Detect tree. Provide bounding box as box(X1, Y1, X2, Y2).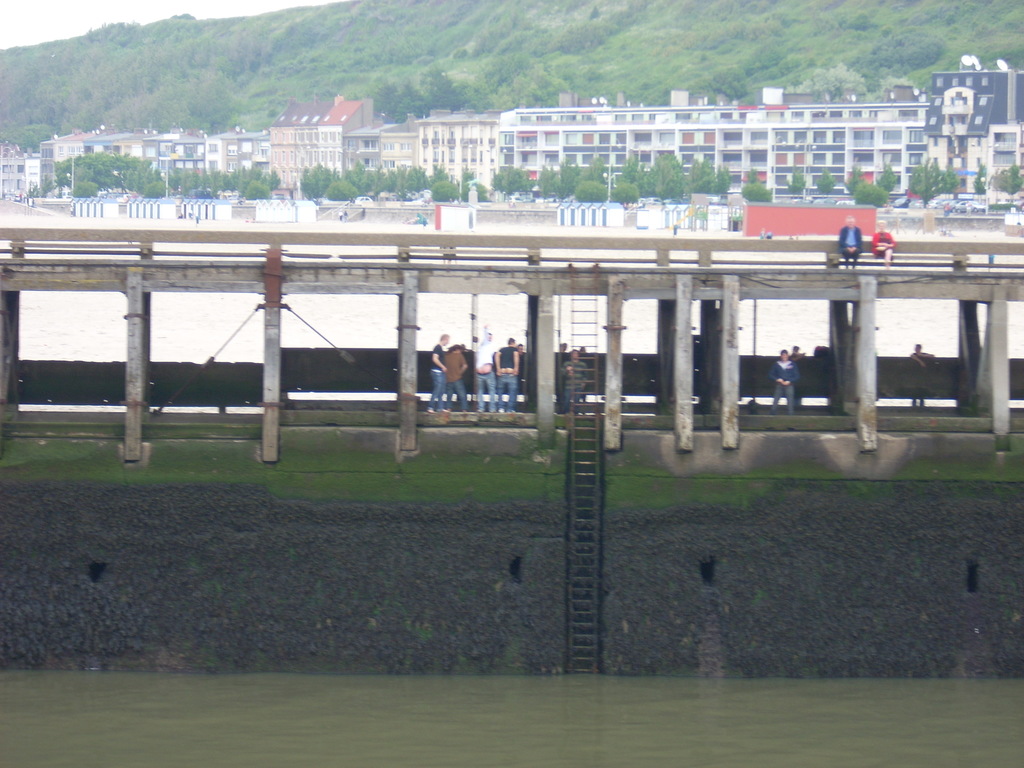
box(853, 178, 888, 212).
